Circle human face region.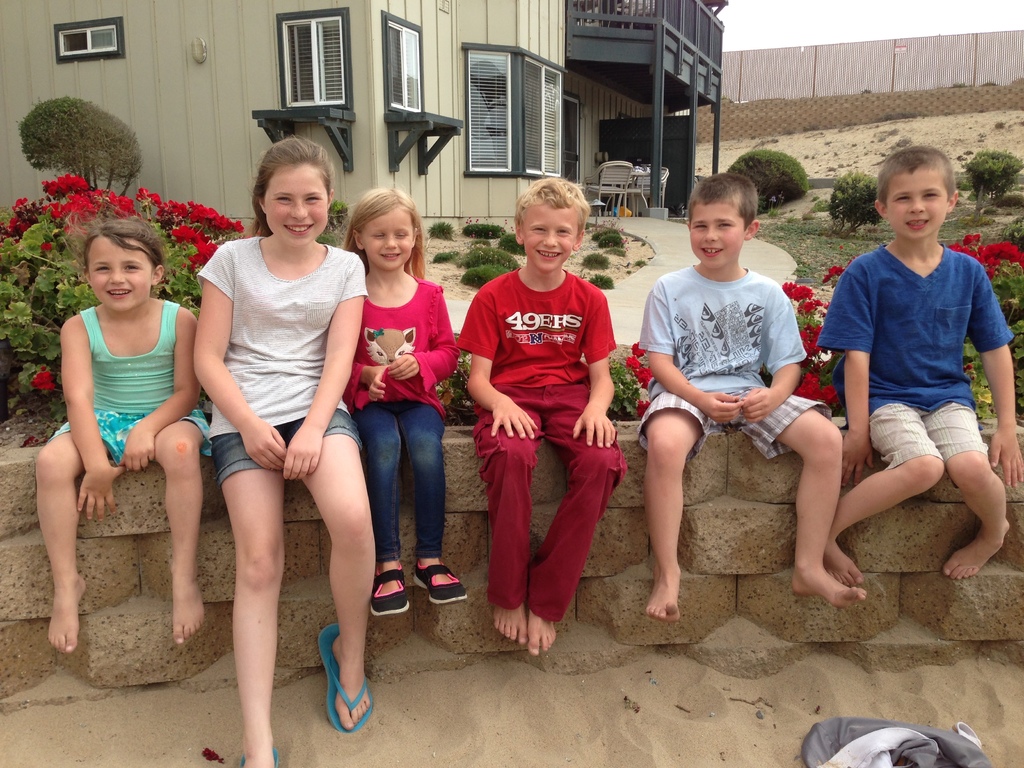
Region: [524,205,577,274].
